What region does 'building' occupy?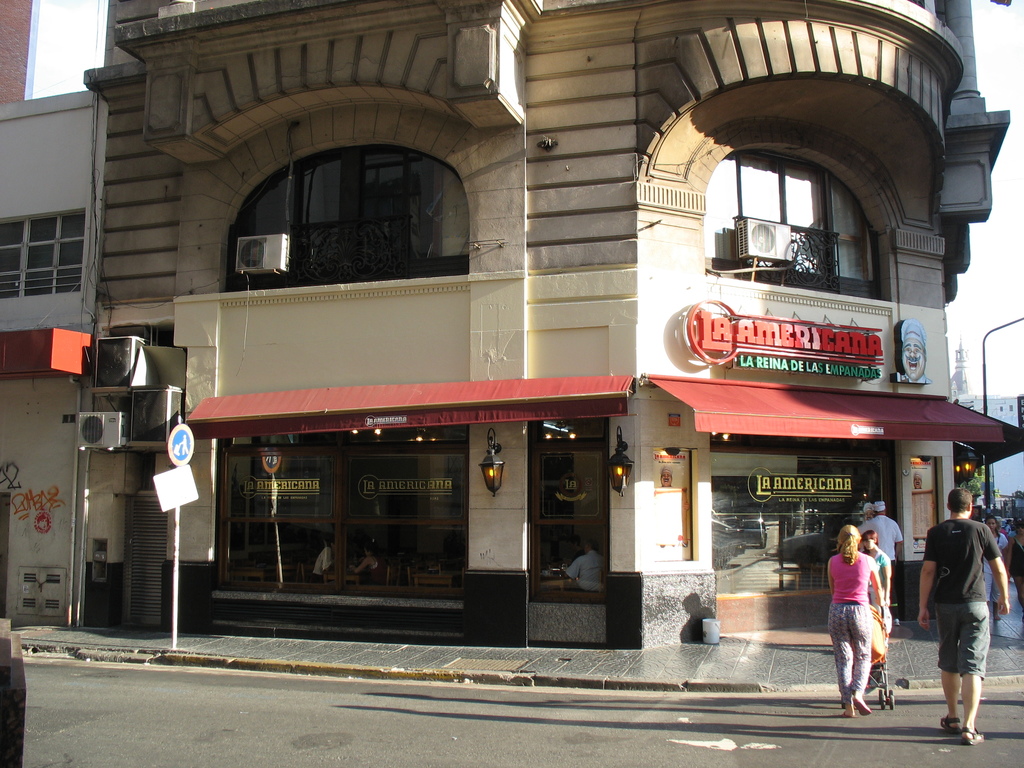
84,0,1023,646.
